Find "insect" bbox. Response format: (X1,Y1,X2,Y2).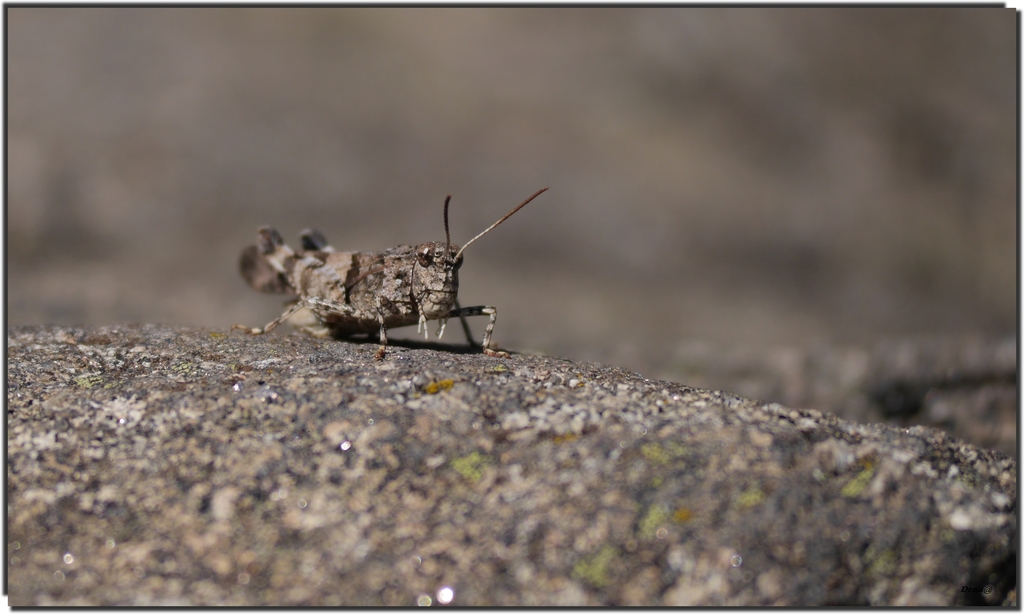
(236,182,552,362).
